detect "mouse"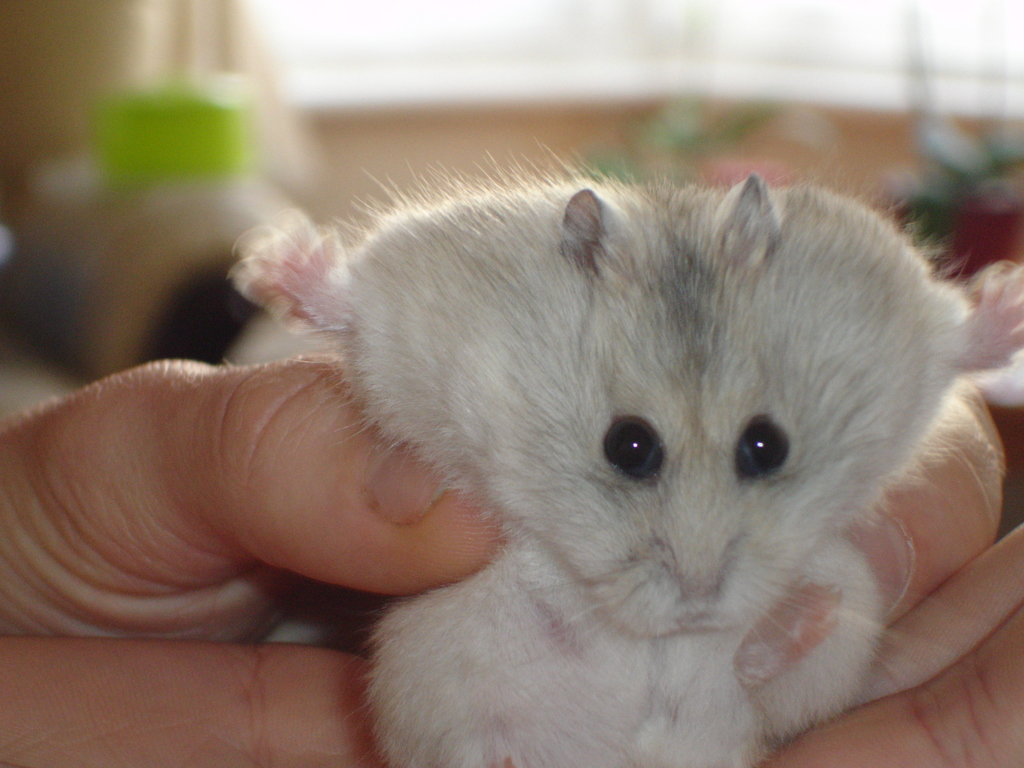
(x1=222, y1=138, x2=1023, y2=767)
